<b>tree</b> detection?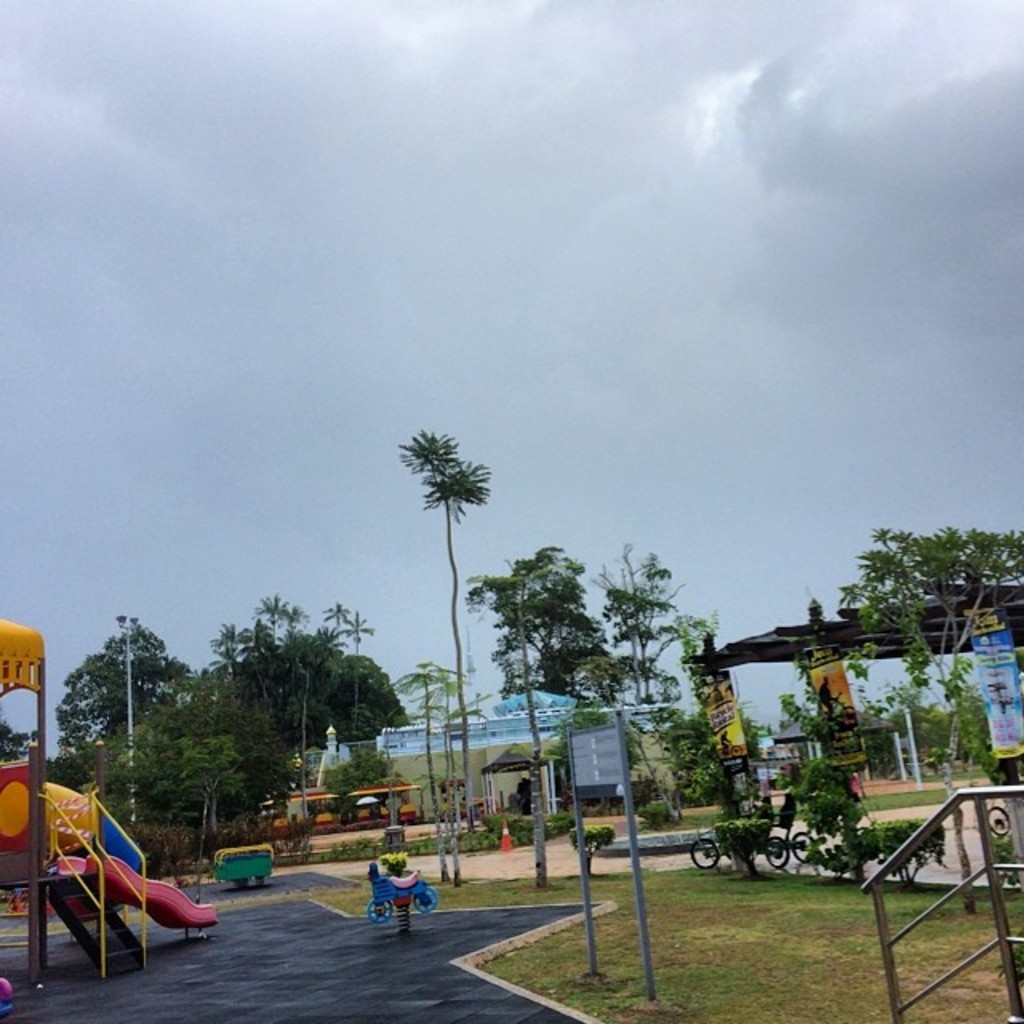
BBox(43, 648, 192, 749)
